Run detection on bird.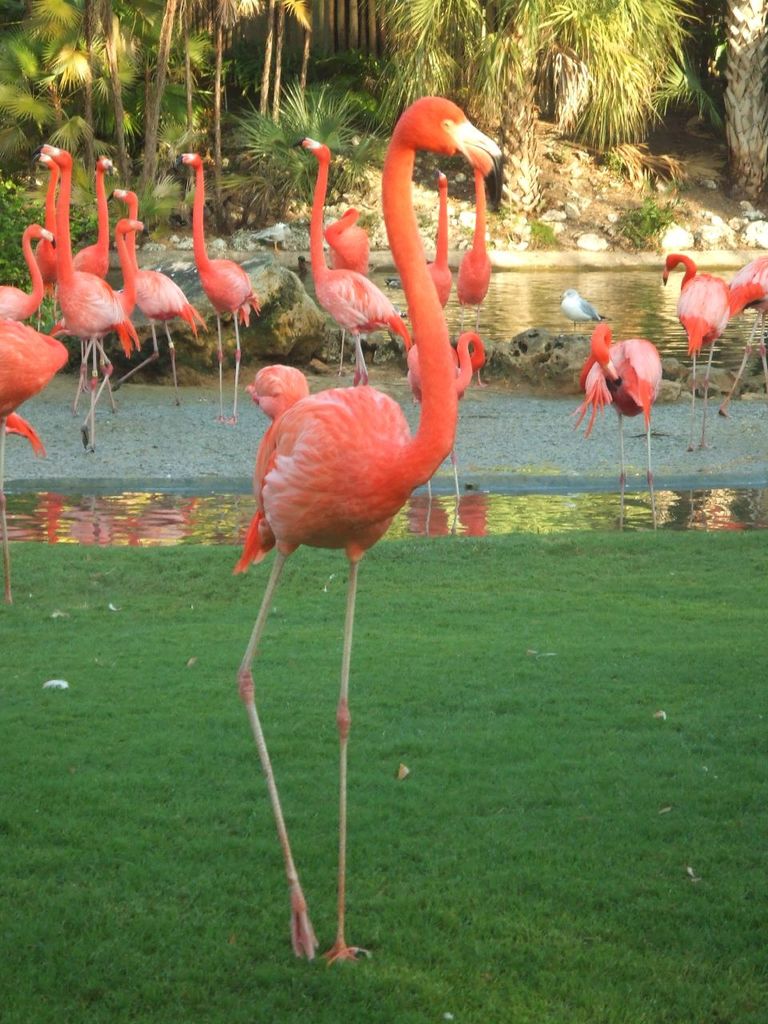
Result: {"x1": 0, "y1": 215, "x2": 62, "y2": 331}.
